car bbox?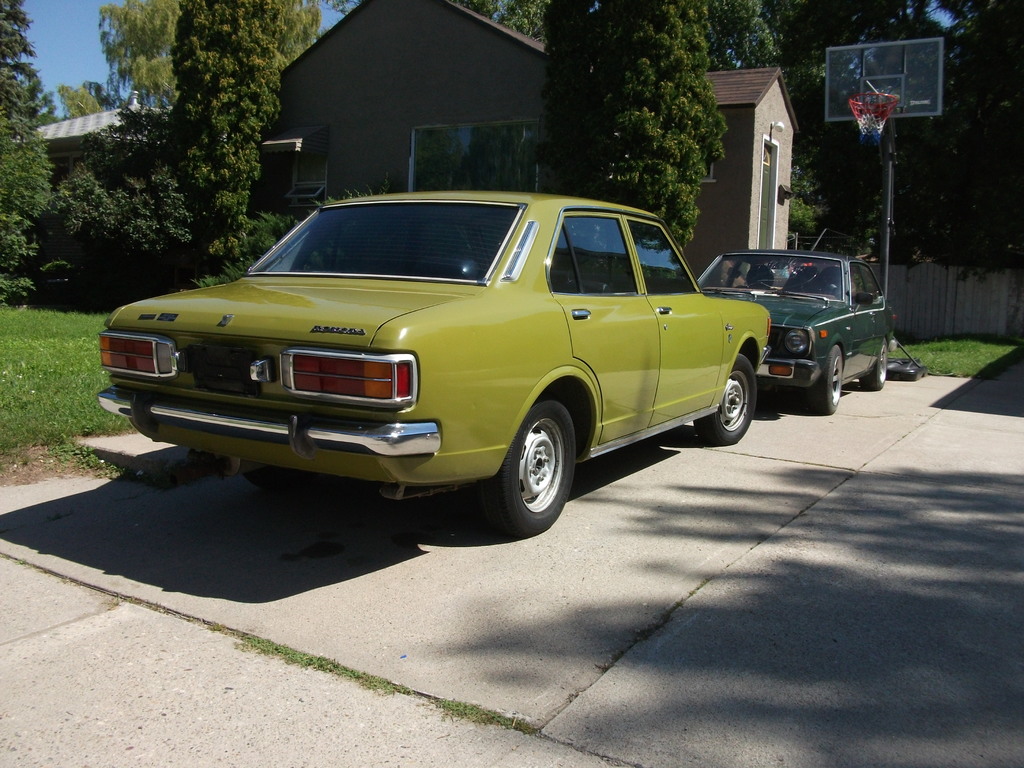
crop(698, 245, 899, 410)
